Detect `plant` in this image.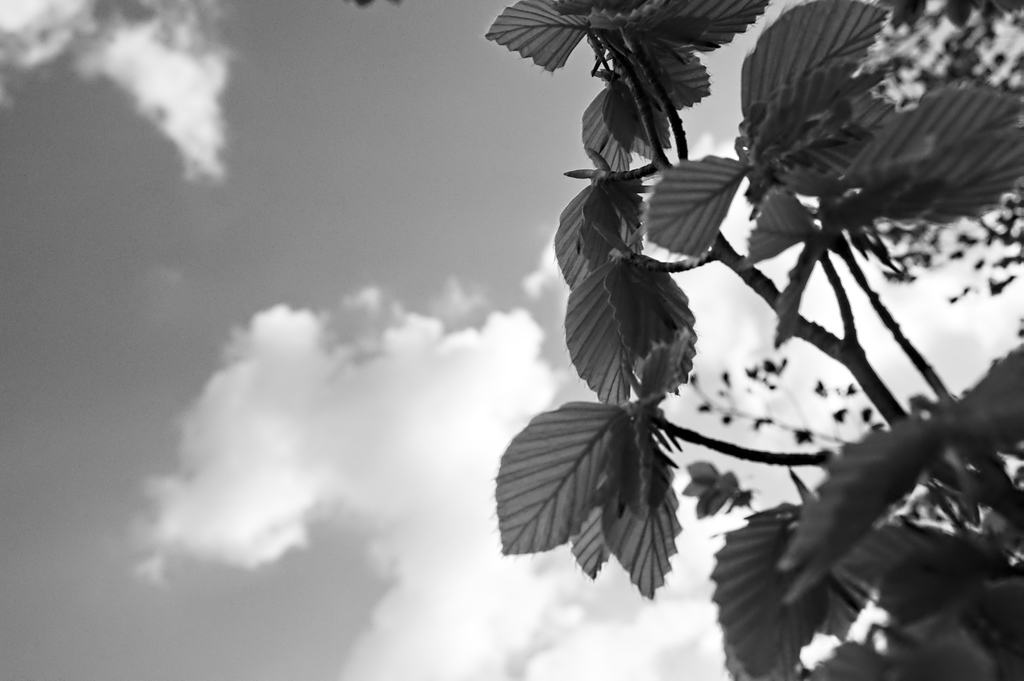
Detection: select_region(494, 0, 1023, 680).
